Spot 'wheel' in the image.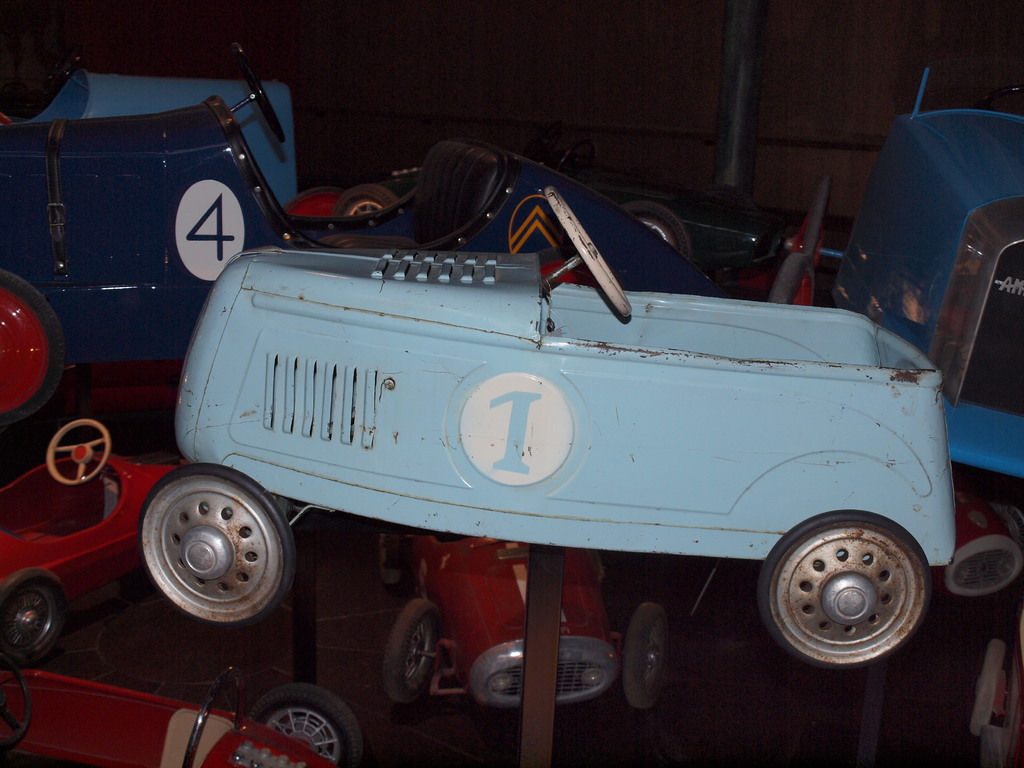
'wheel' found at (left=45, top=417, right=111, bottom=489).
